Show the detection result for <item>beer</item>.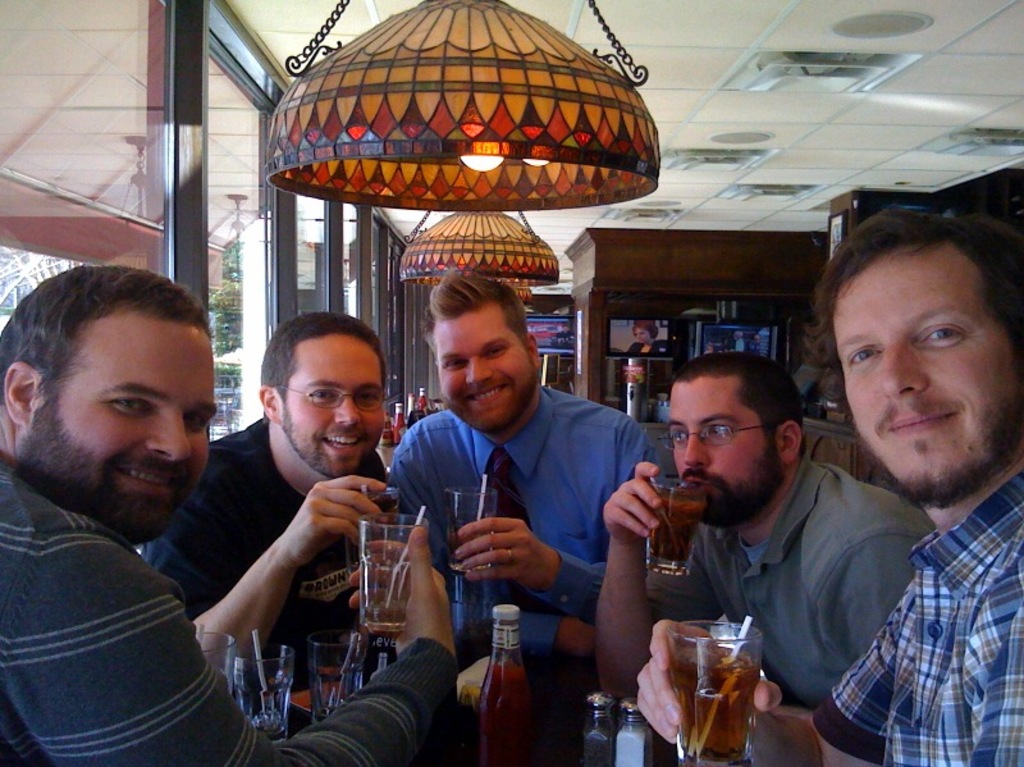
pyautogui.locateOnScreen(443, 526, 500, 577).
